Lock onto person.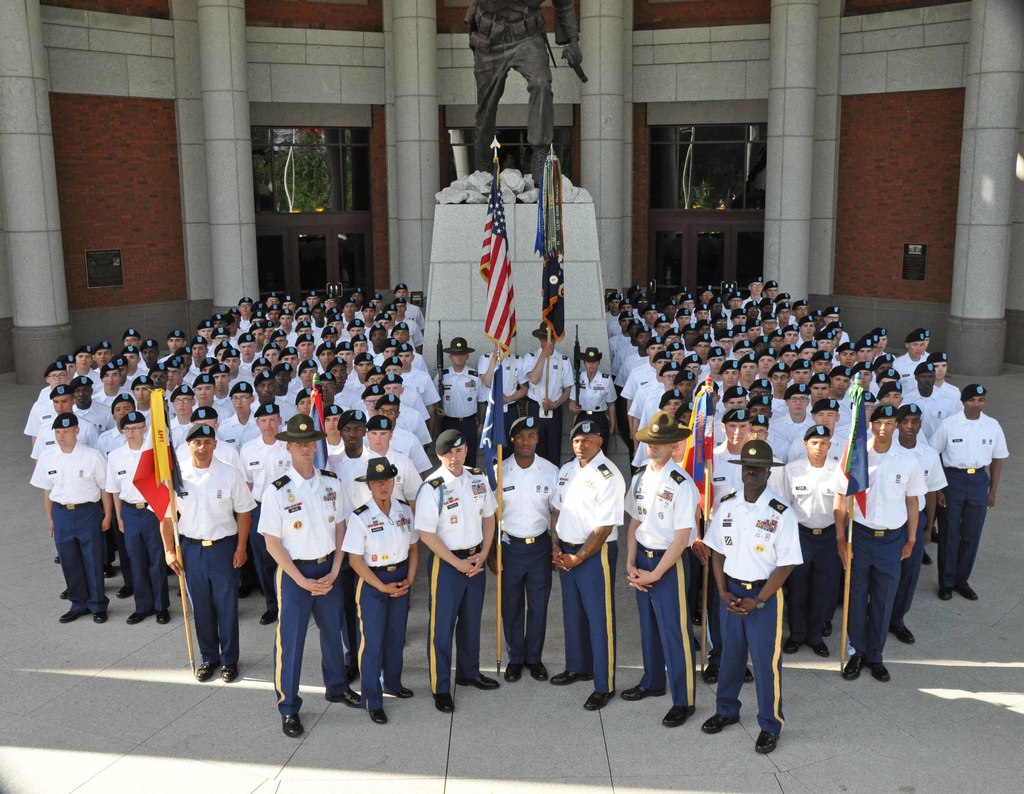
Locked: x1=702, y1=406, x2=784, y2=685.
